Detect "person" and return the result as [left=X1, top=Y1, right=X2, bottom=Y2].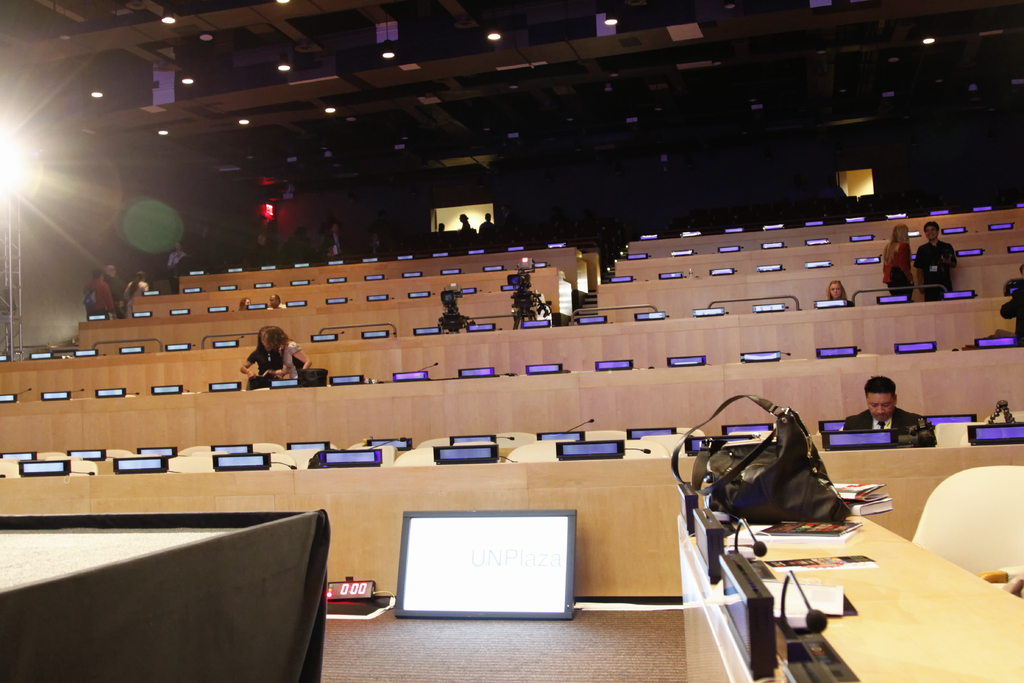
[left=168, top=242, right=186, bottom=292].
